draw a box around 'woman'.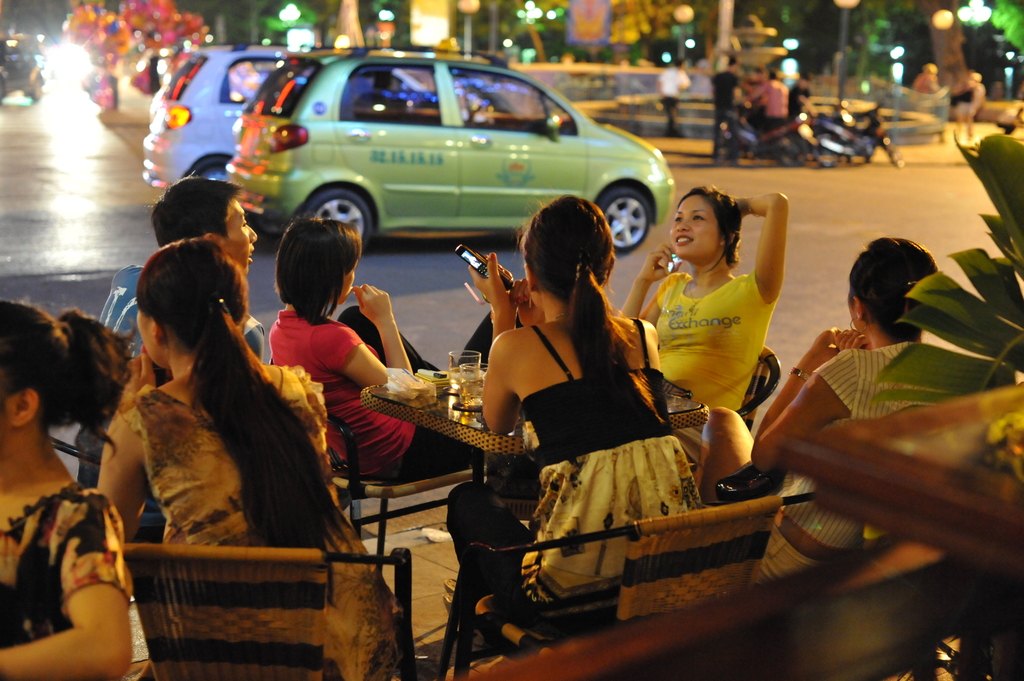
92:236:409:680.
